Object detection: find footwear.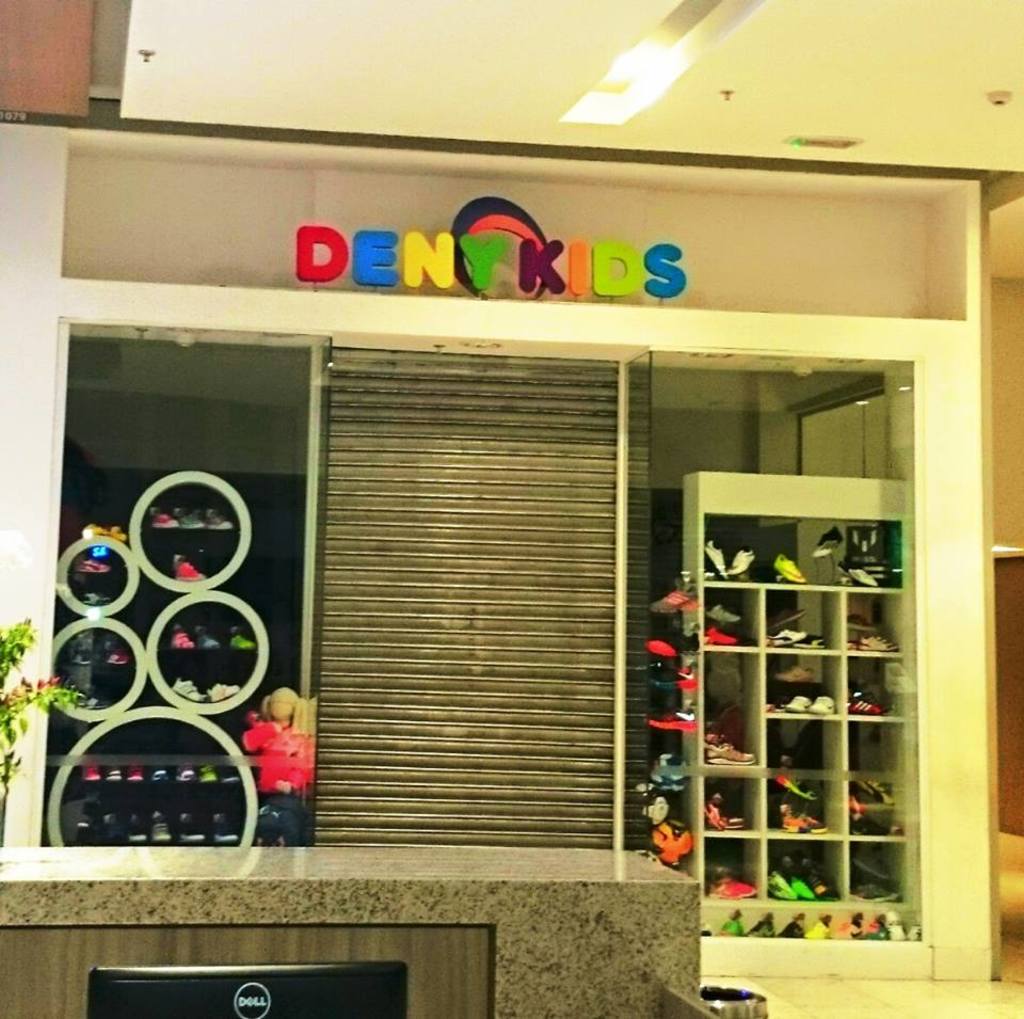
(left=809, top=695, right=835, bottom=713).
